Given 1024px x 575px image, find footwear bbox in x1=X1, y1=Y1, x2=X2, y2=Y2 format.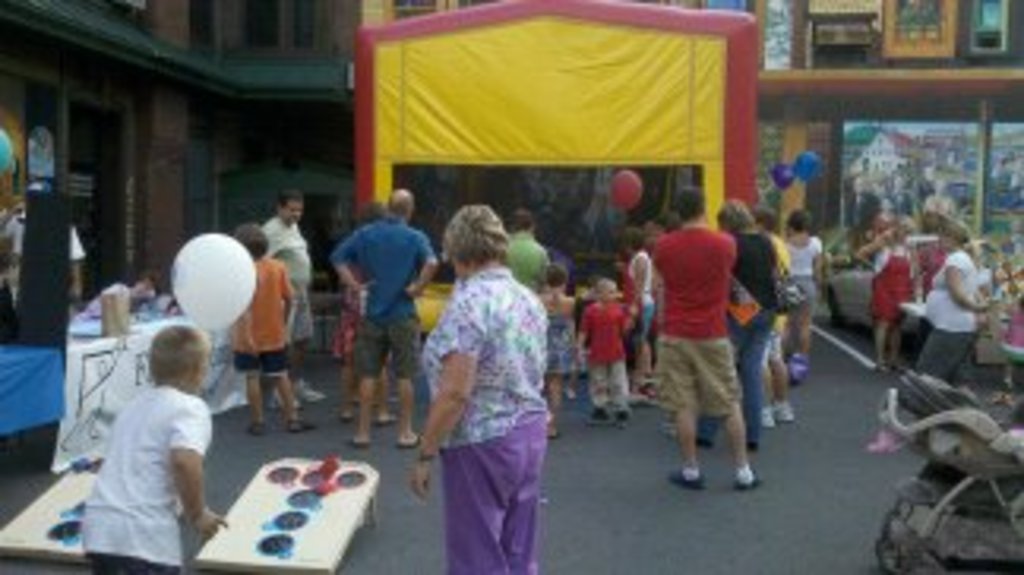
x1=670, y1=458, x2=698, y2=490.
